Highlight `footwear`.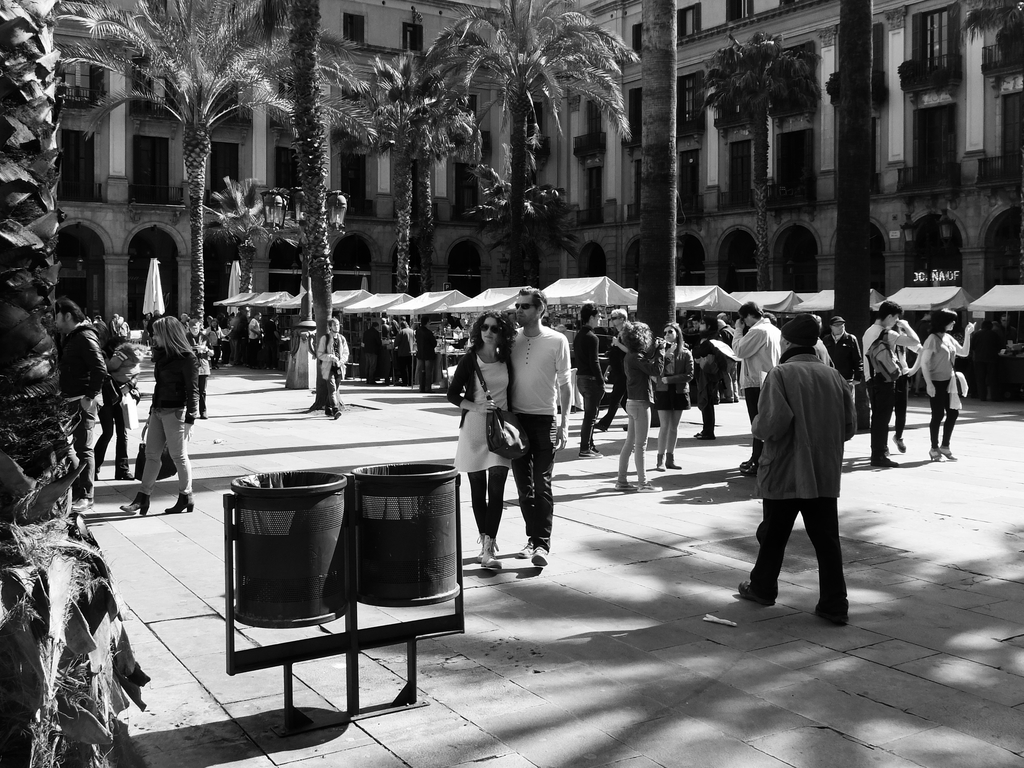
Highlighted region: (left=575, top=450, right=594, bottom=456).
